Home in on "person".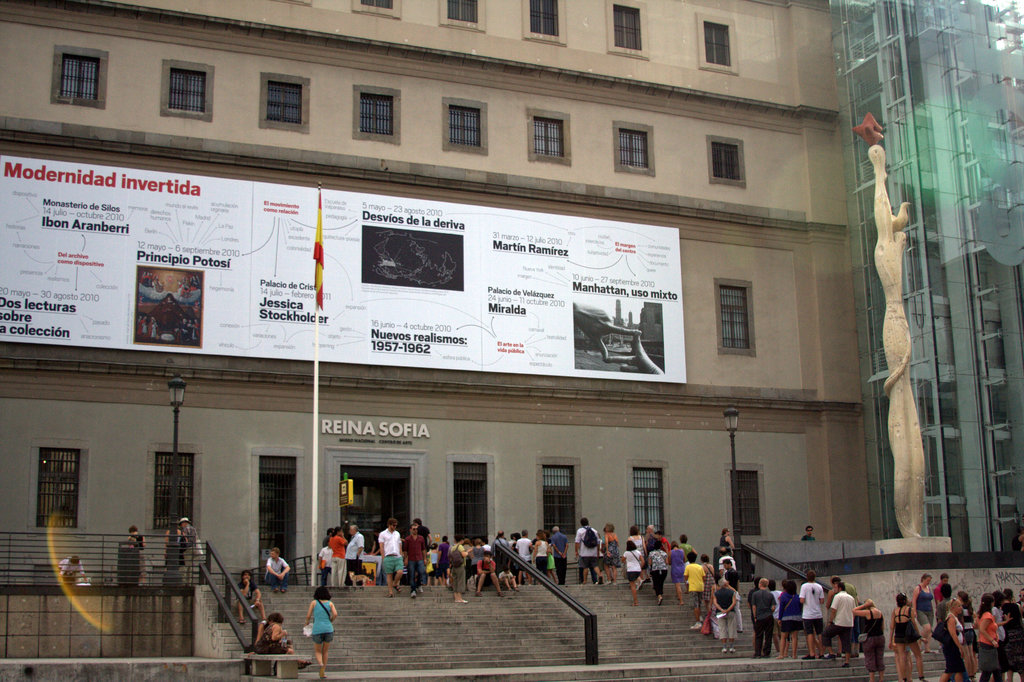
Homed in at Rect(573, 519, 606, 585).
